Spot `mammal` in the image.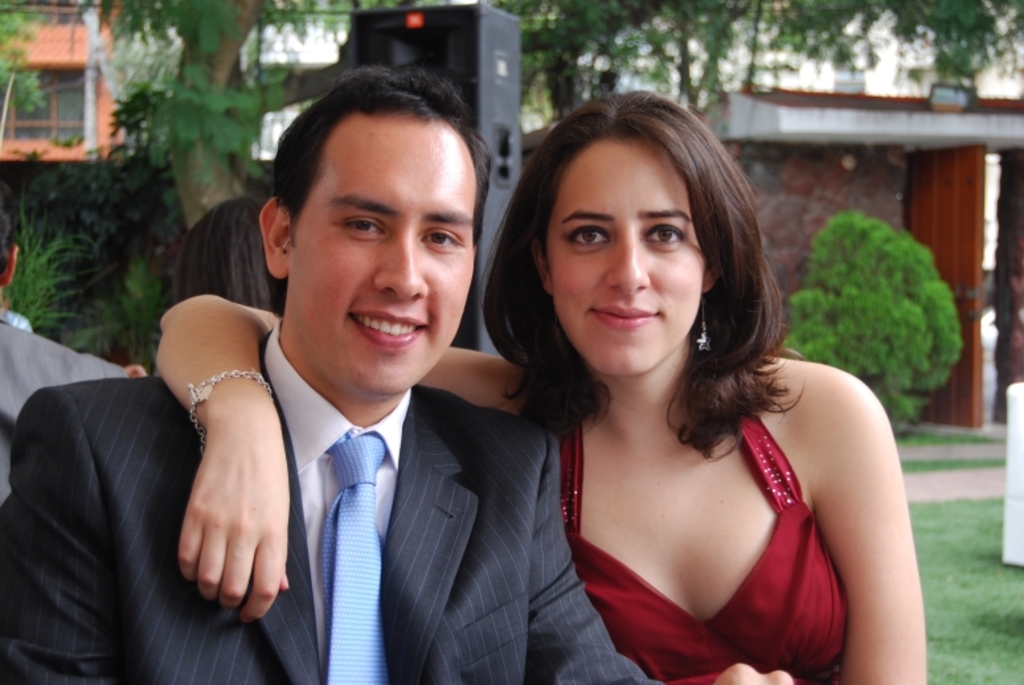
`mammal` found at x1=160 y1=86 x2=923 y2=684.
